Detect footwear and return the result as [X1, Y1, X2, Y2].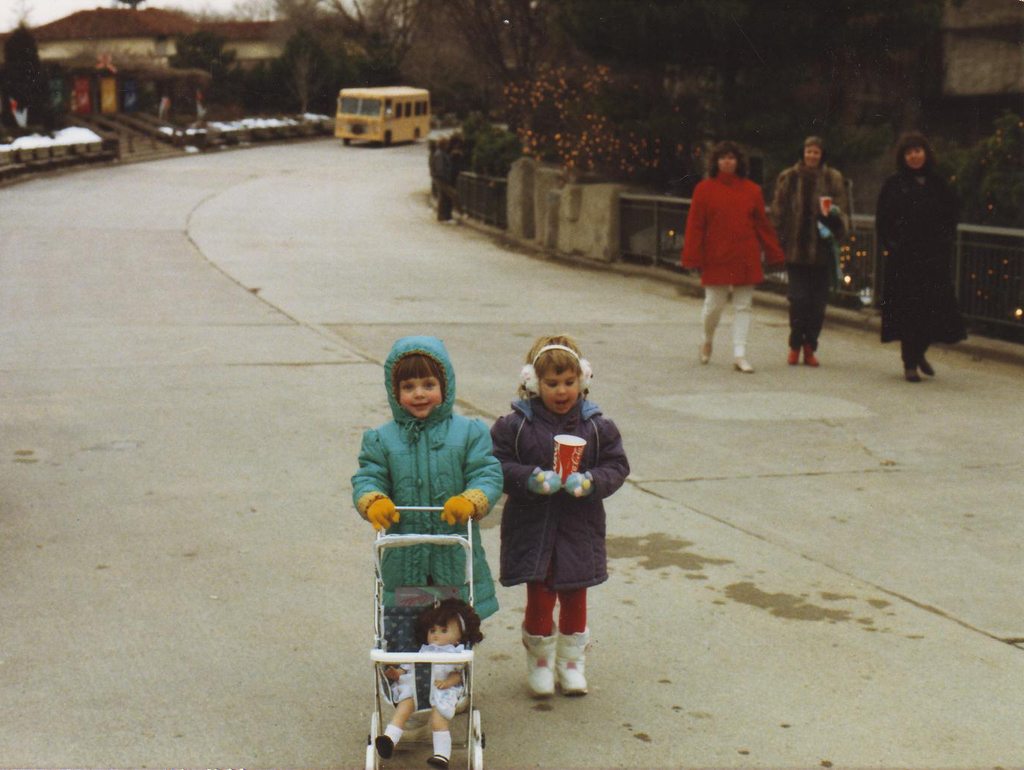
[524, 621, 556, 693].
